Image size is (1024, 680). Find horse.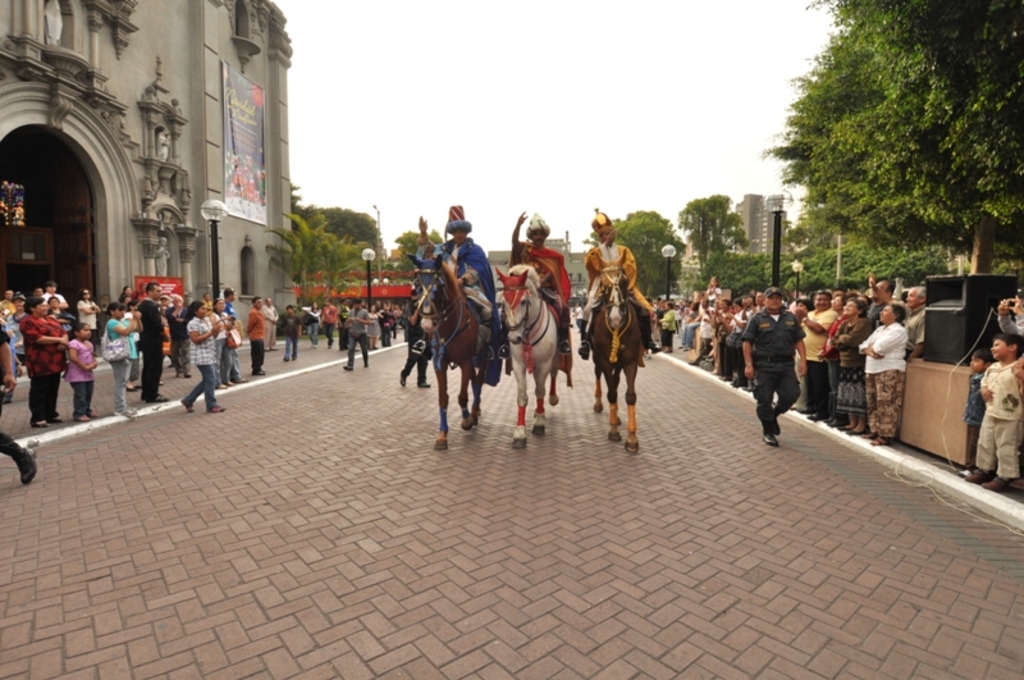
[588, 247, 649, 453].
